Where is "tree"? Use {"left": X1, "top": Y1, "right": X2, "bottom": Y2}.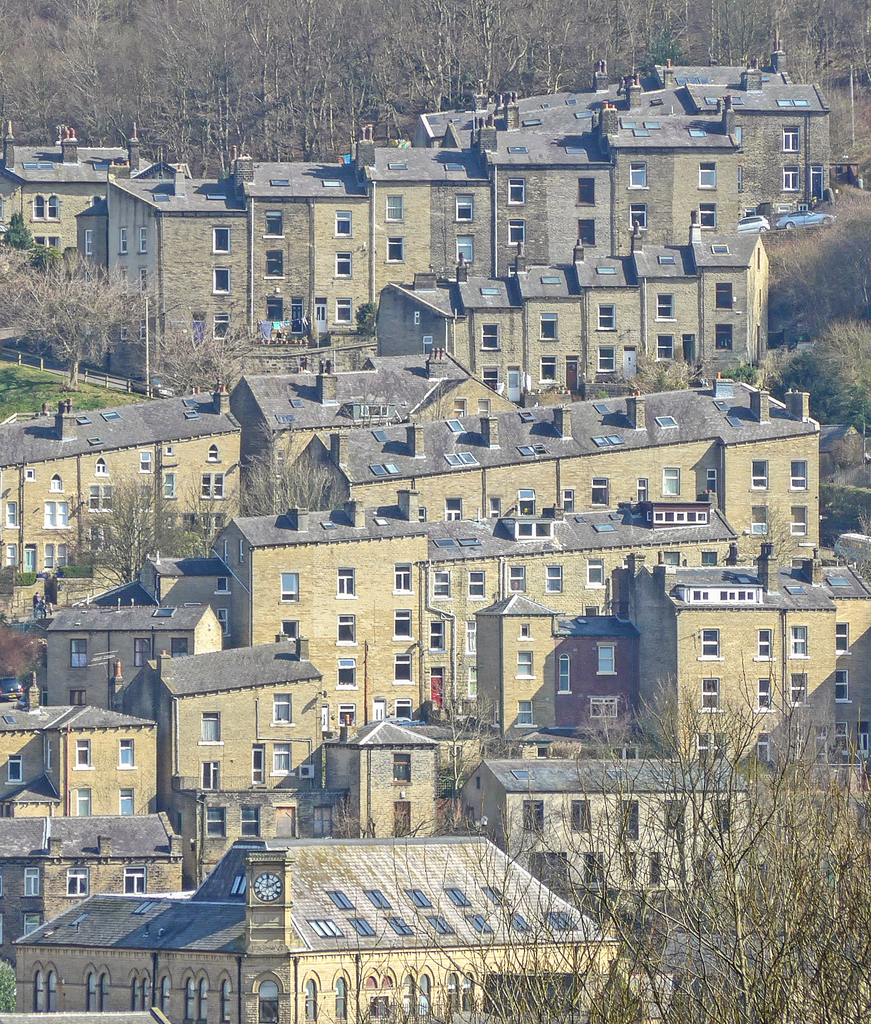
{"left": 0, "top": 615, "right": 51, "bottom": 685}.
